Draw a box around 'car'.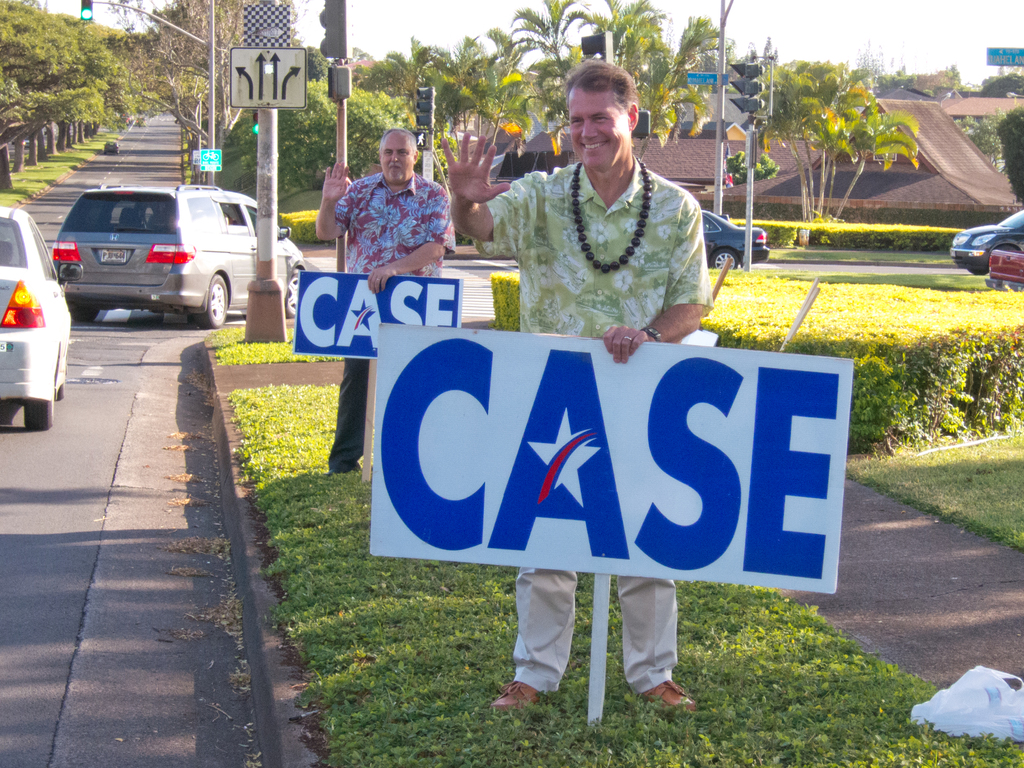
Rect(983, 247, 1023, 293).
